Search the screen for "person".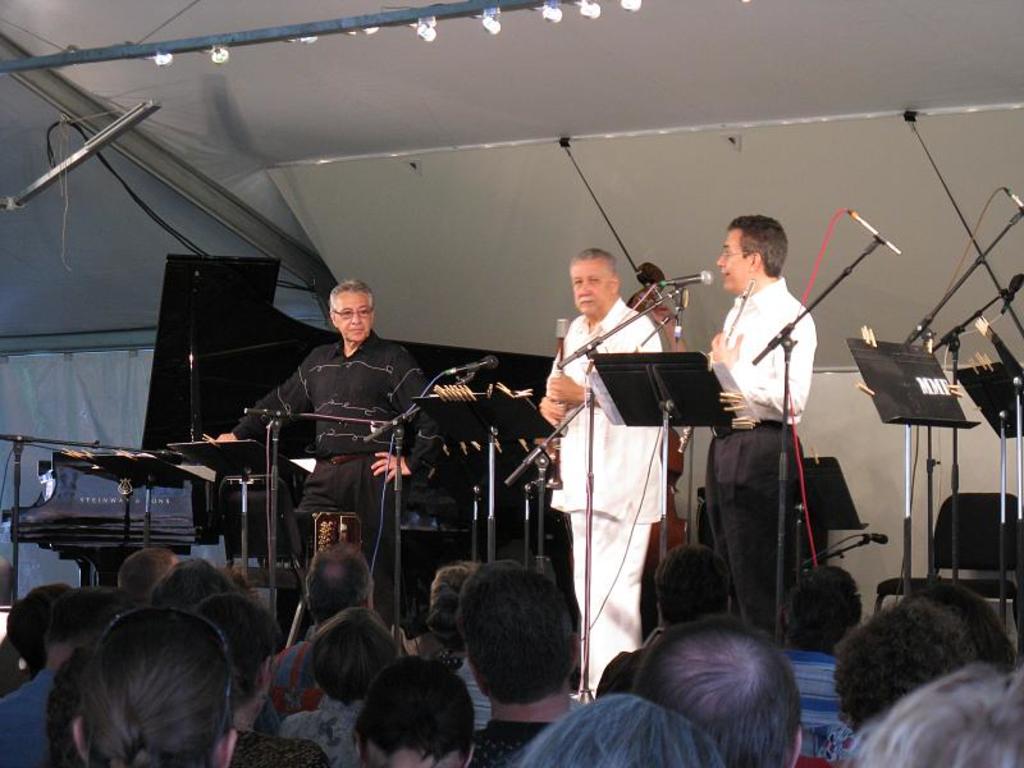
Found at (5,585,125,767).
